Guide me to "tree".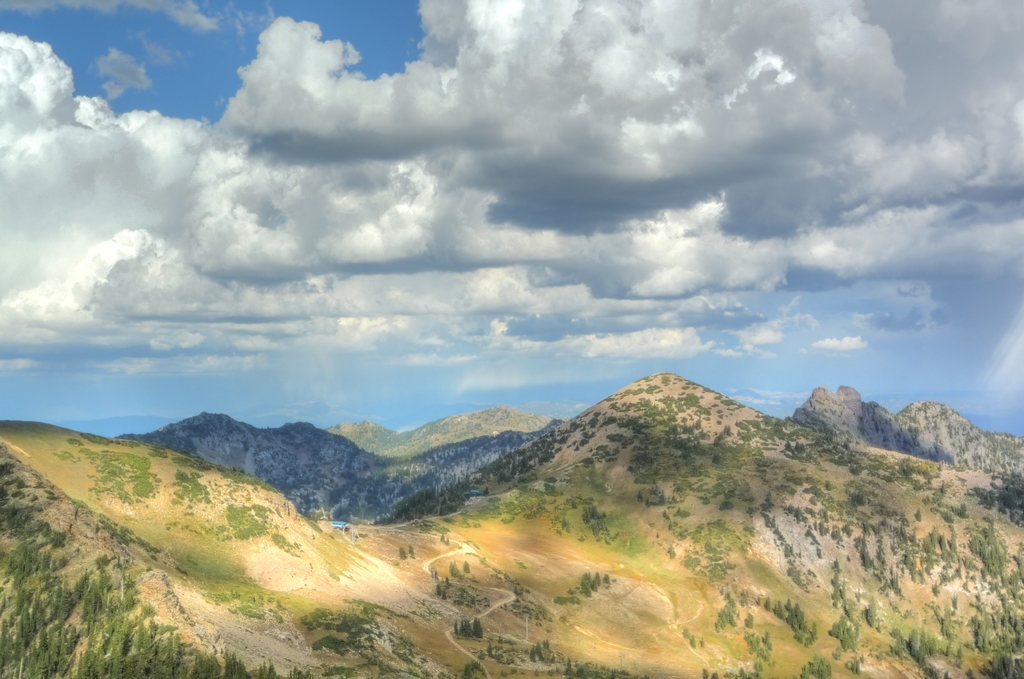
Guidance: x1=441 y1=588 x2=447 y2=599.
